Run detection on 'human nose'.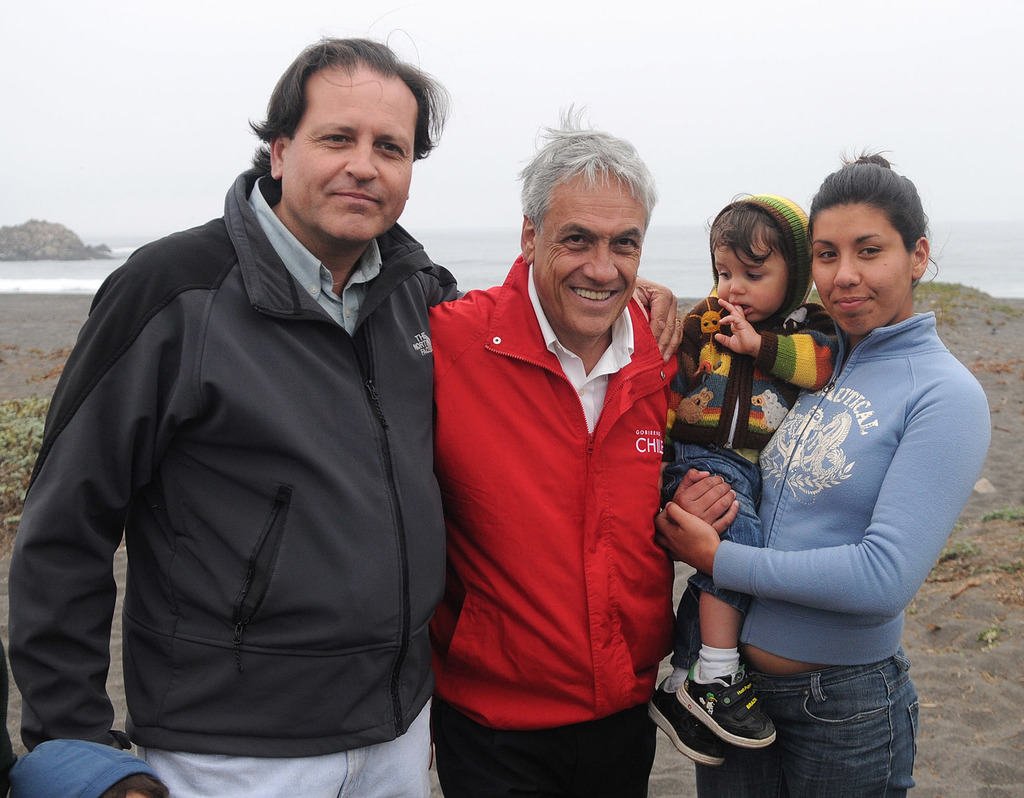
Result: <bbox>340, 140, 374, 179</bbox>.
